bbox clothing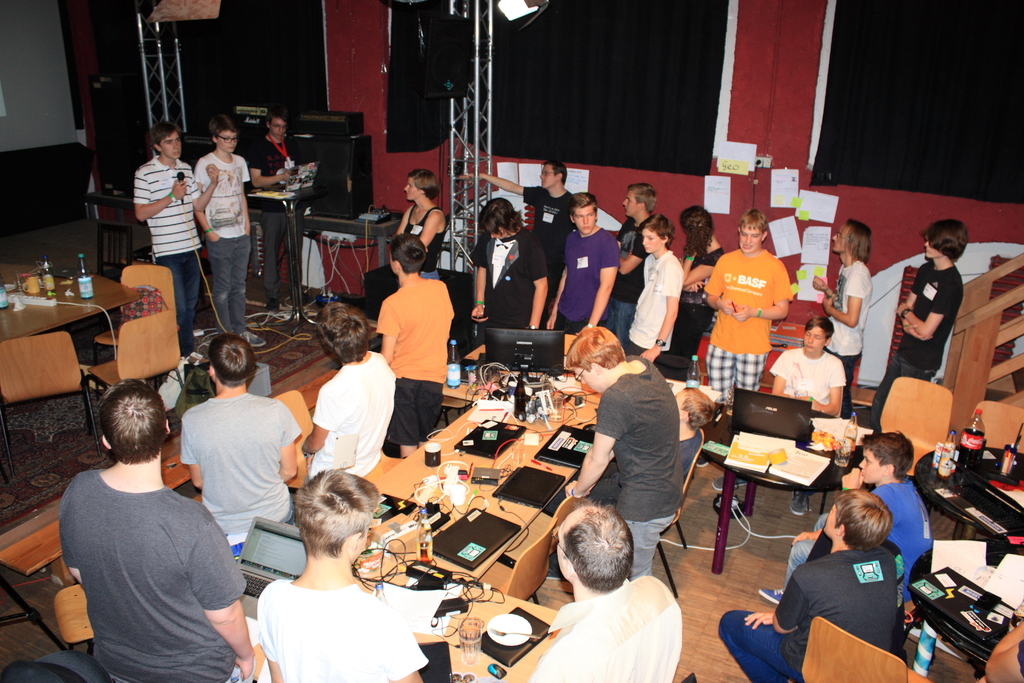
(710,347,763,399)
